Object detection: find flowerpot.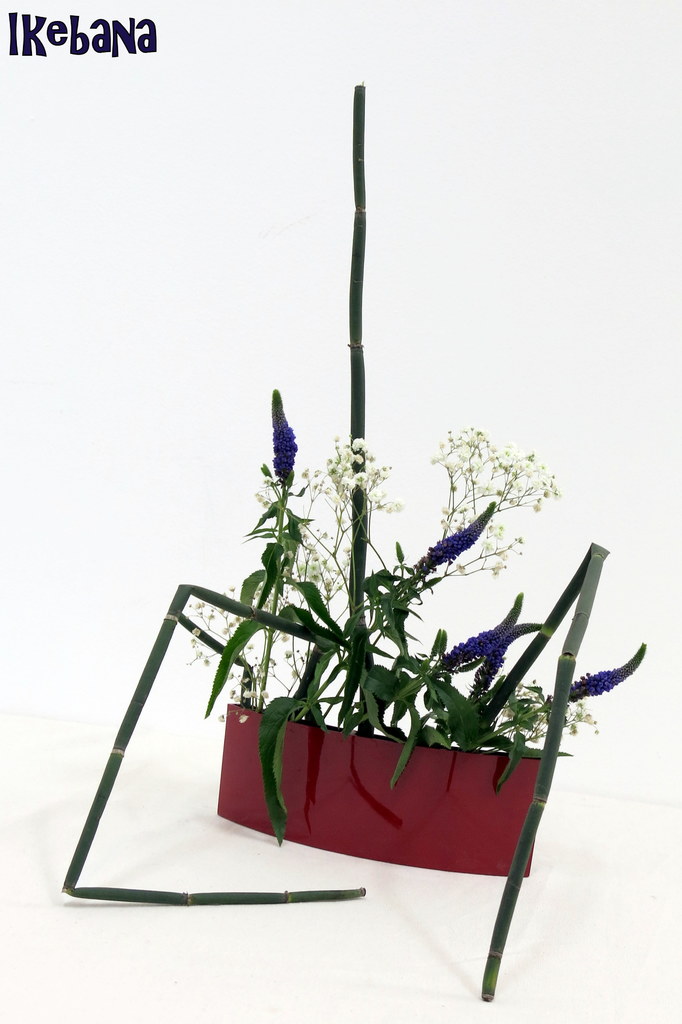
[222, 700, 568, 854].
